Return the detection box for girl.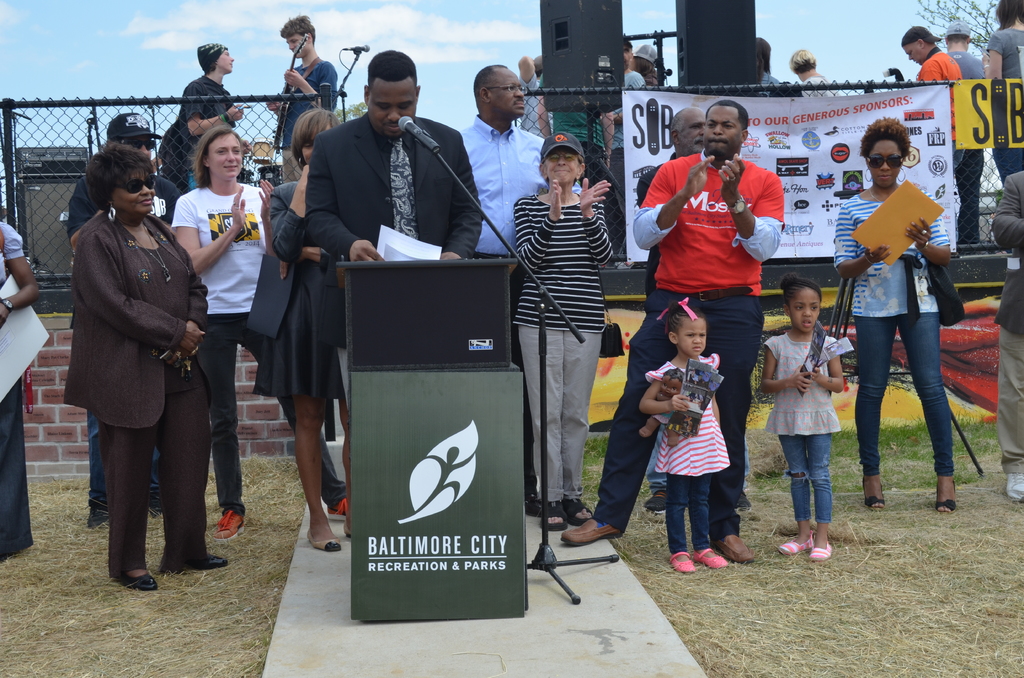
l=761, t=275, r=845, b=559.
